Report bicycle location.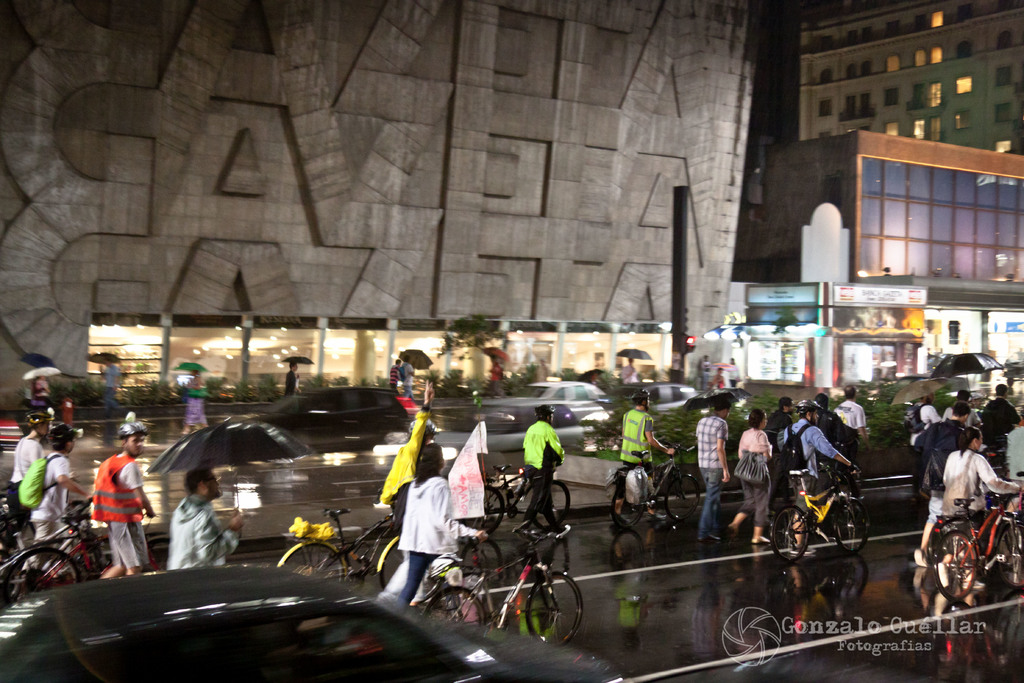
Report: detection(422, 520, 585, 647).
